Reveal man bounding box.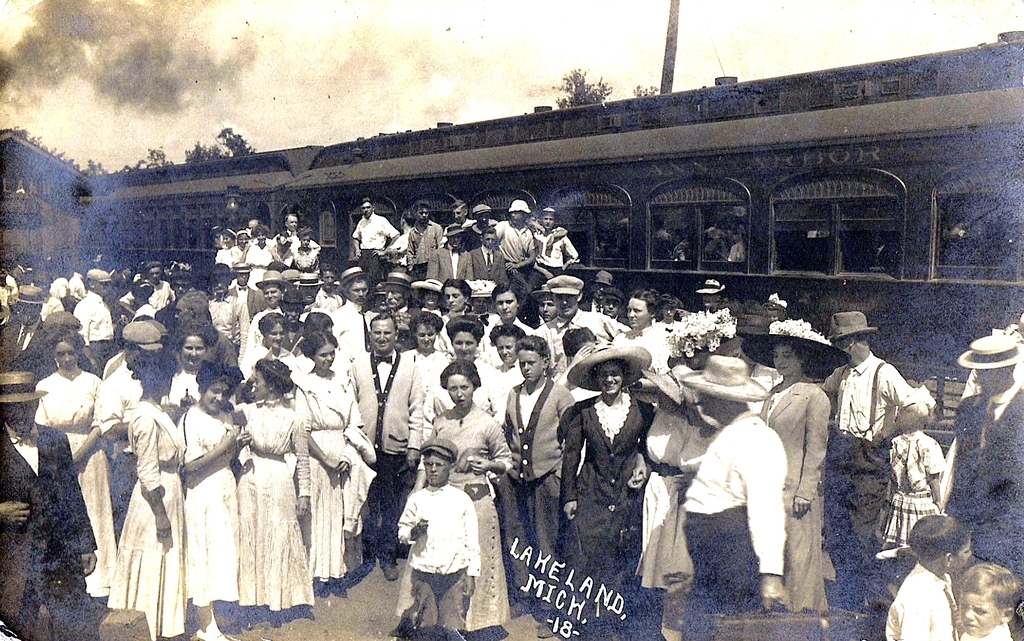
Revealed: bbox=(122, 264, 170, 321).
